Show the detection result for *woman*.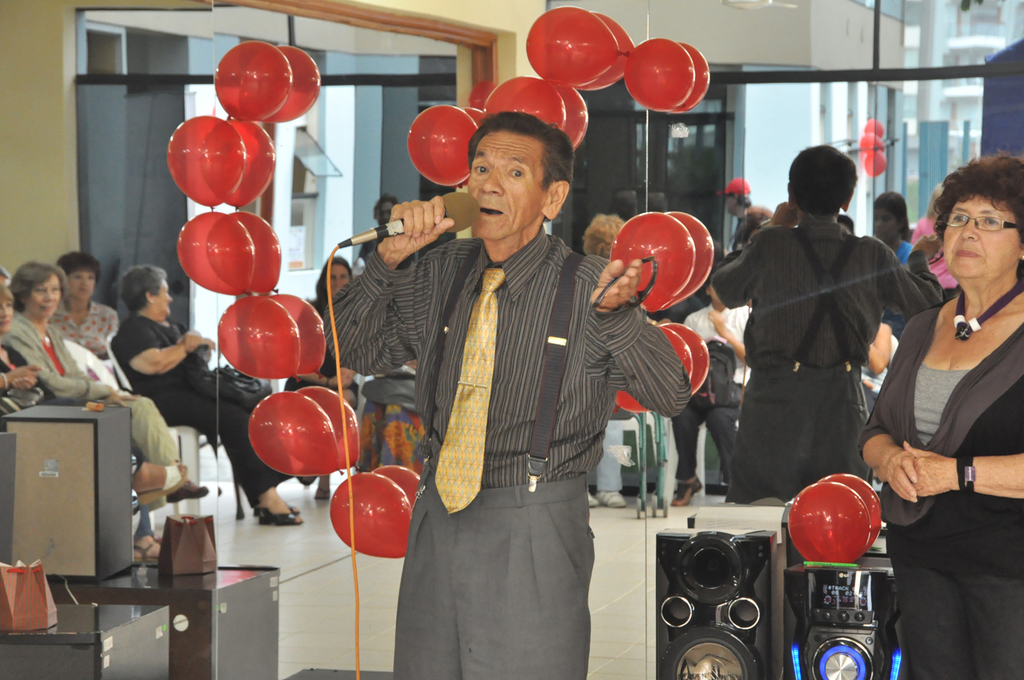
locate(851, 146, 1023, 679).
